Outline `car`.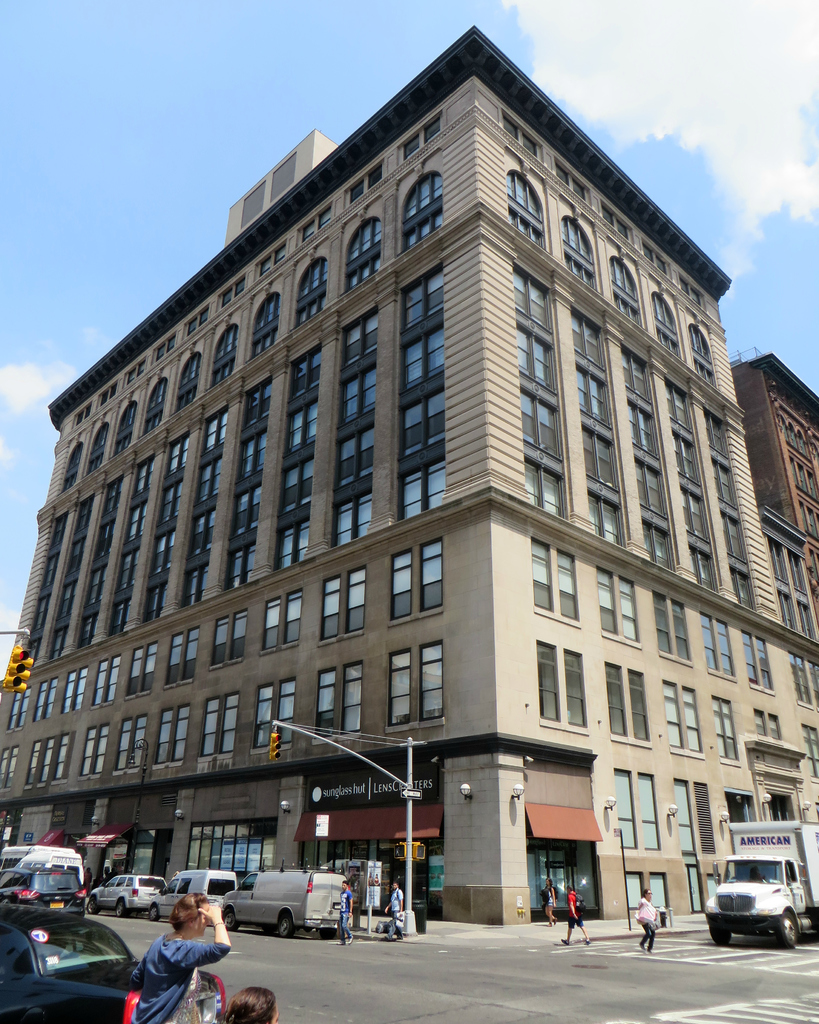
Outline: [left=146, top=877, right=239, bottom=916].
